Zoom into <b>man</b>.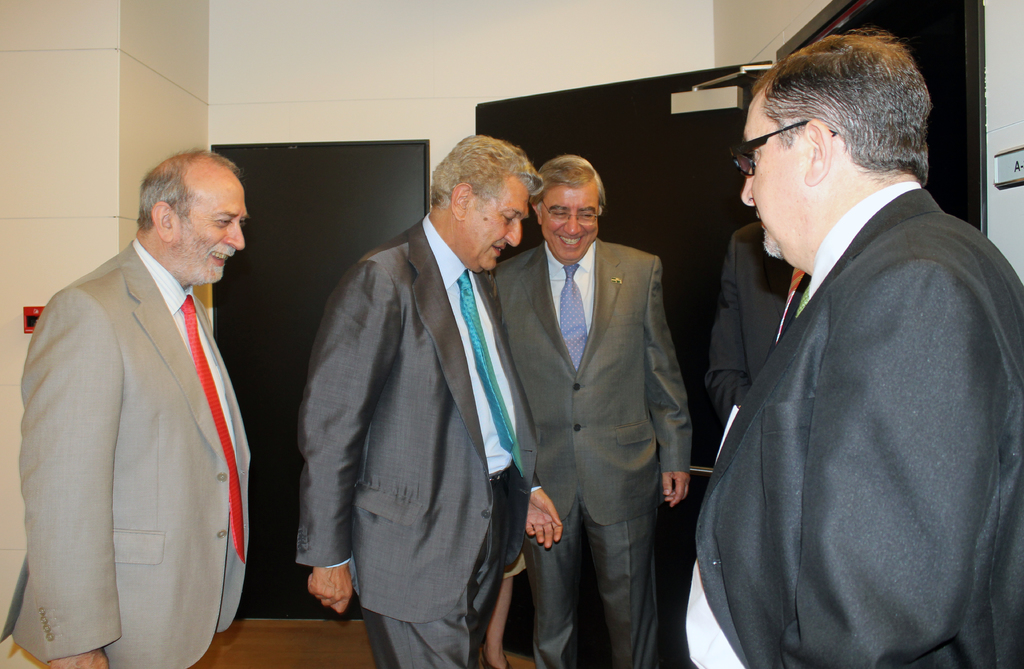
Zoom target: left=495, top=153, right=691, bottom=668.
